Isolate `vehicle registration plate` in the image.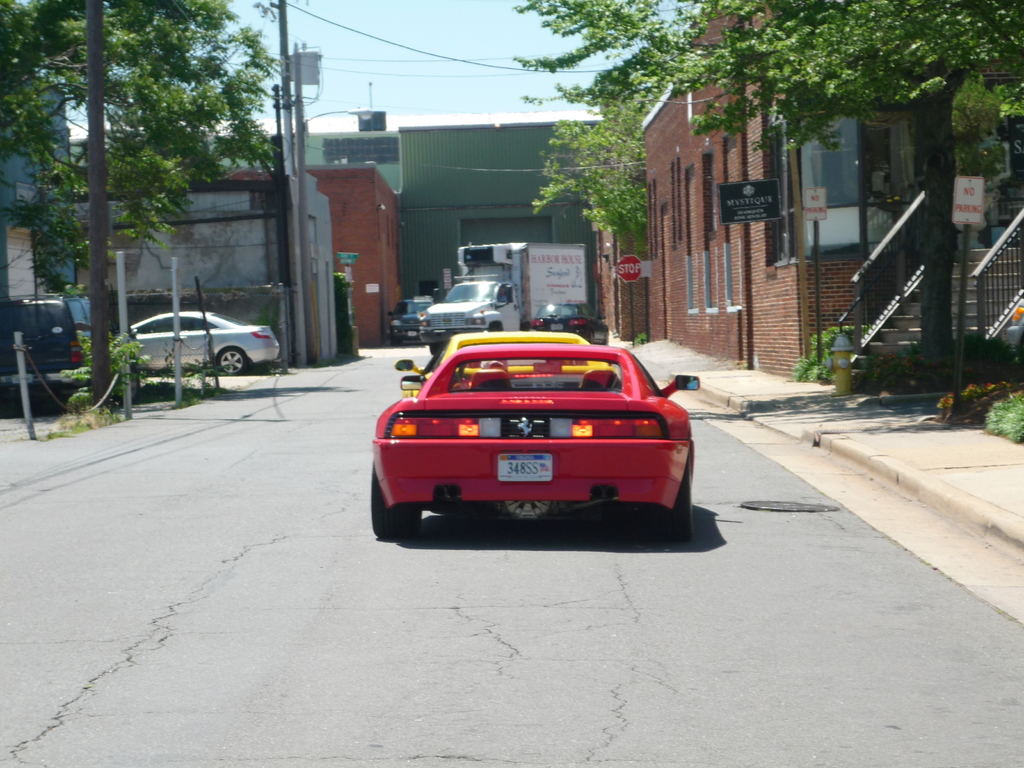
Isolated region: bbox(495, 449, 553, 484).
